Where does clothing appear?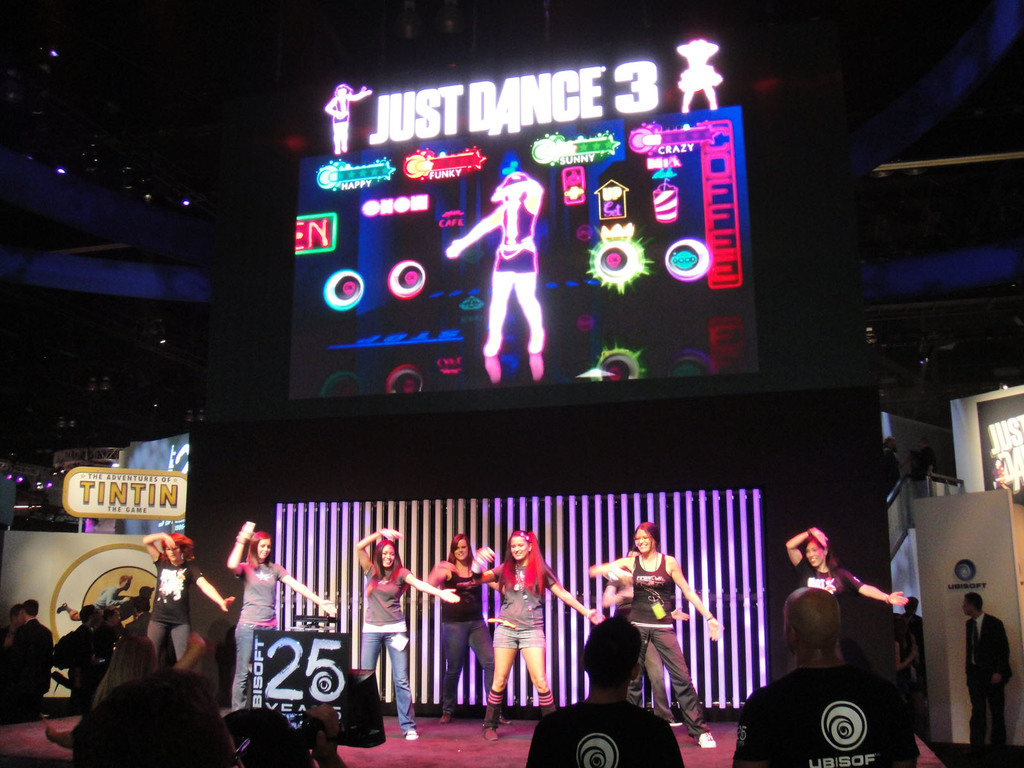
Appears at box(964, 612, 1016, 767).
